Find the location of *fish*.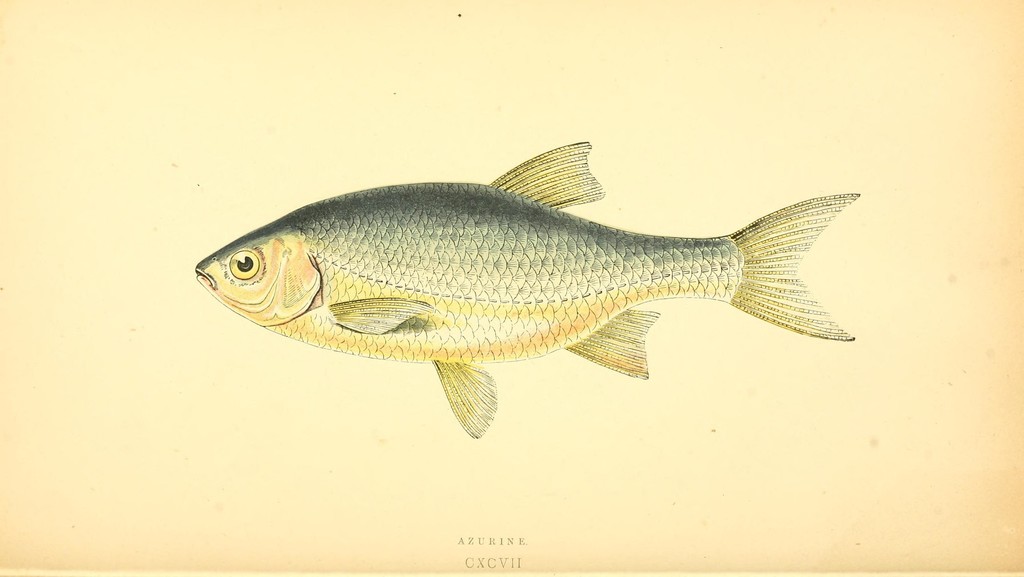
Location: x1=197, y1=140, x2=852, y2=424.
